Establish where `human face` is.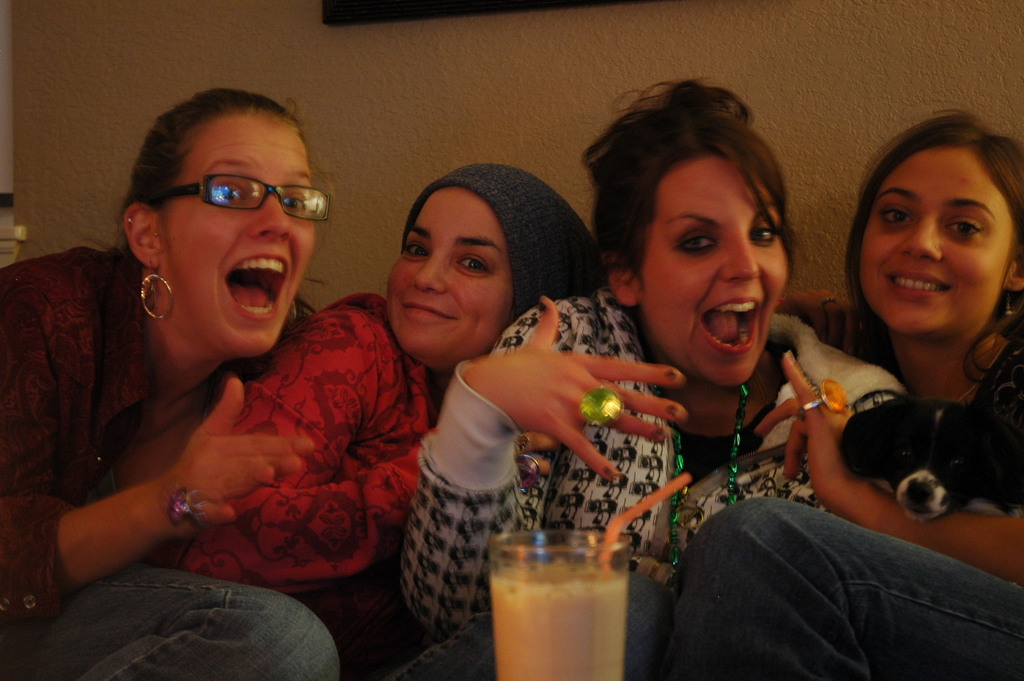
Established at (x1=636, y1=149, x2=790, y2=385).
